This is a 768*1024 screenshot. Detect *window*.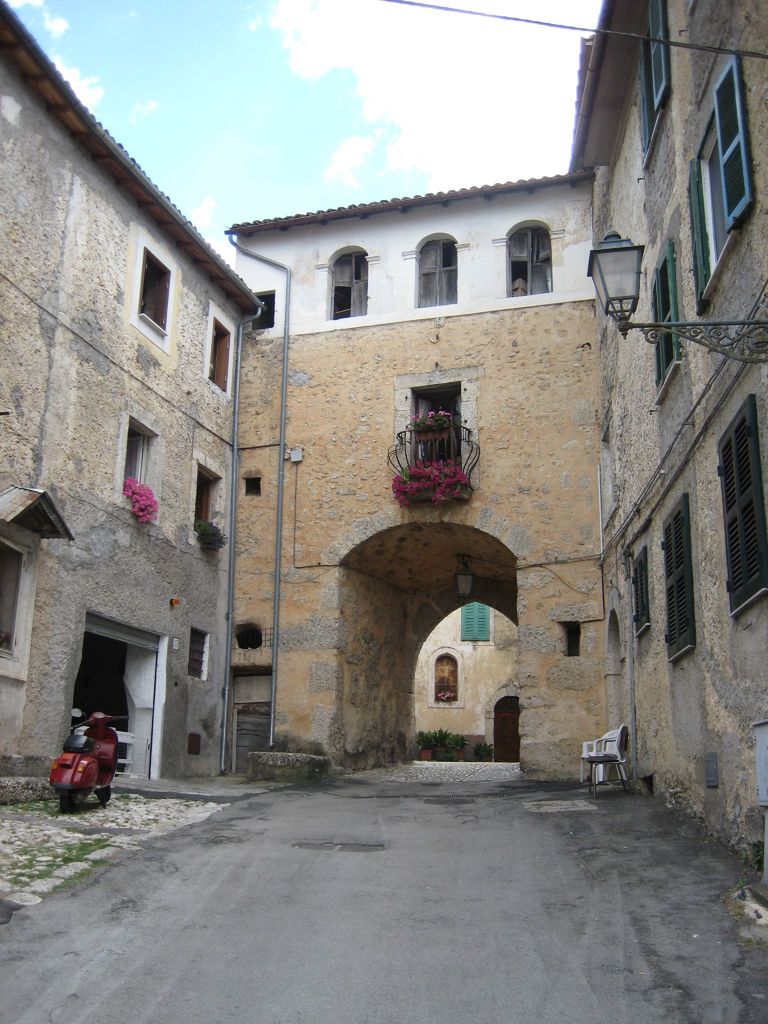
<bbox>510, 222, 556, 309</bbox>.
